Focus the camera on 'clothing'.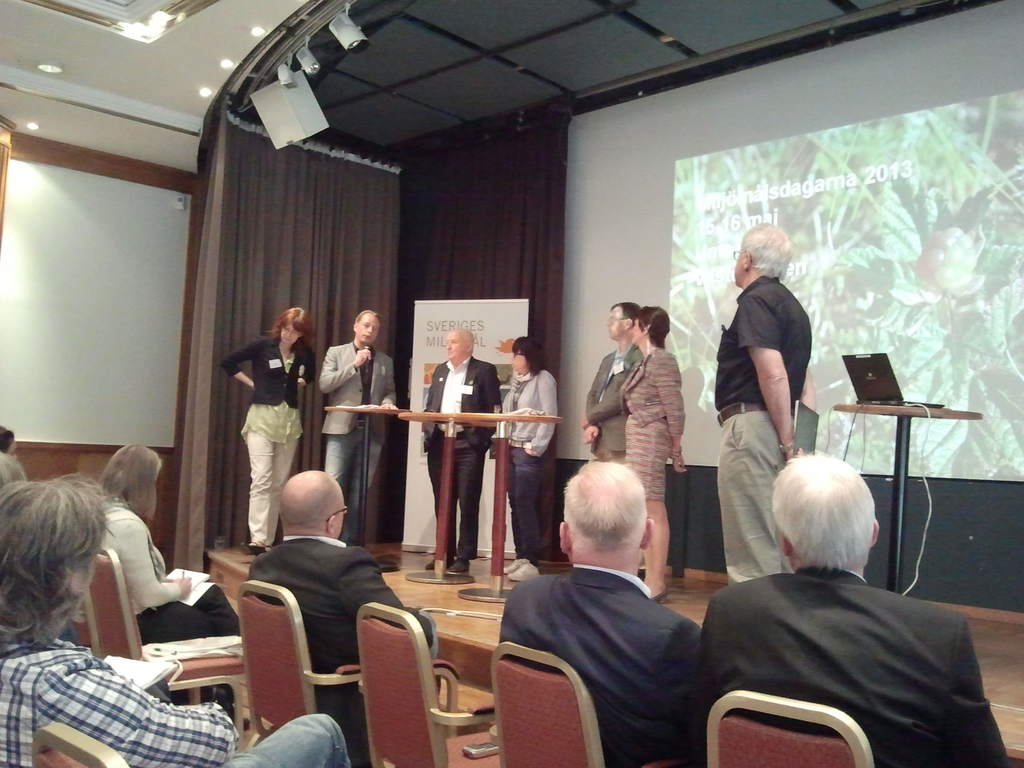
Focus region: 320:333:394:531.
